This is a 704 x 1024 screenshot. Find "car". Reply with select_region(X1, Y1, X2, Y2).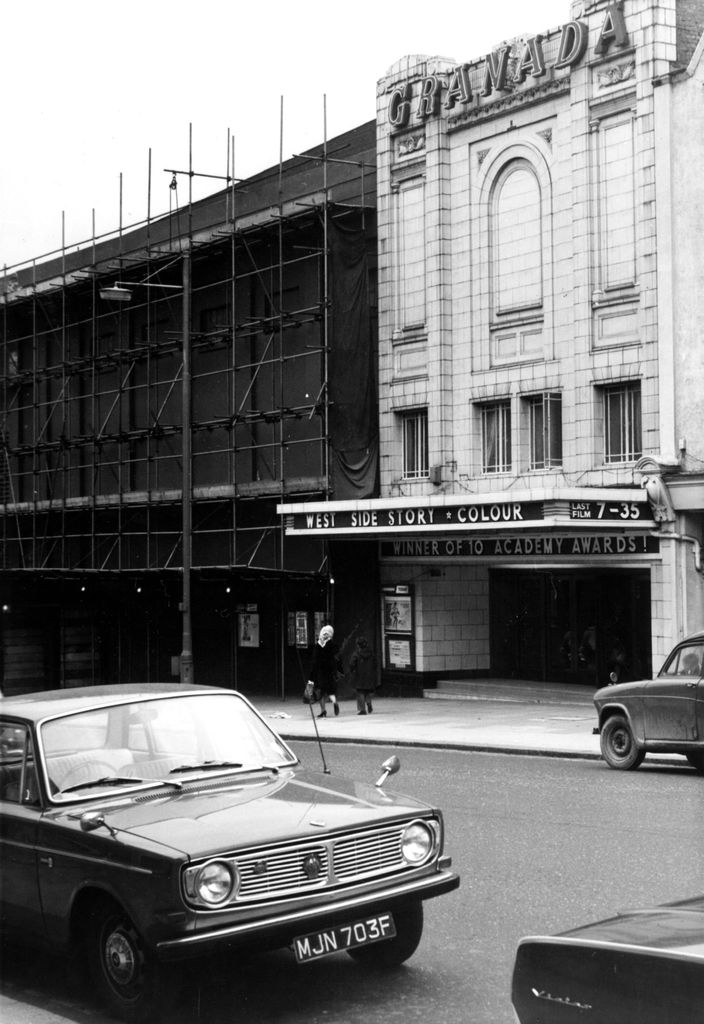
select_region(0, 685, 455, 1023).
